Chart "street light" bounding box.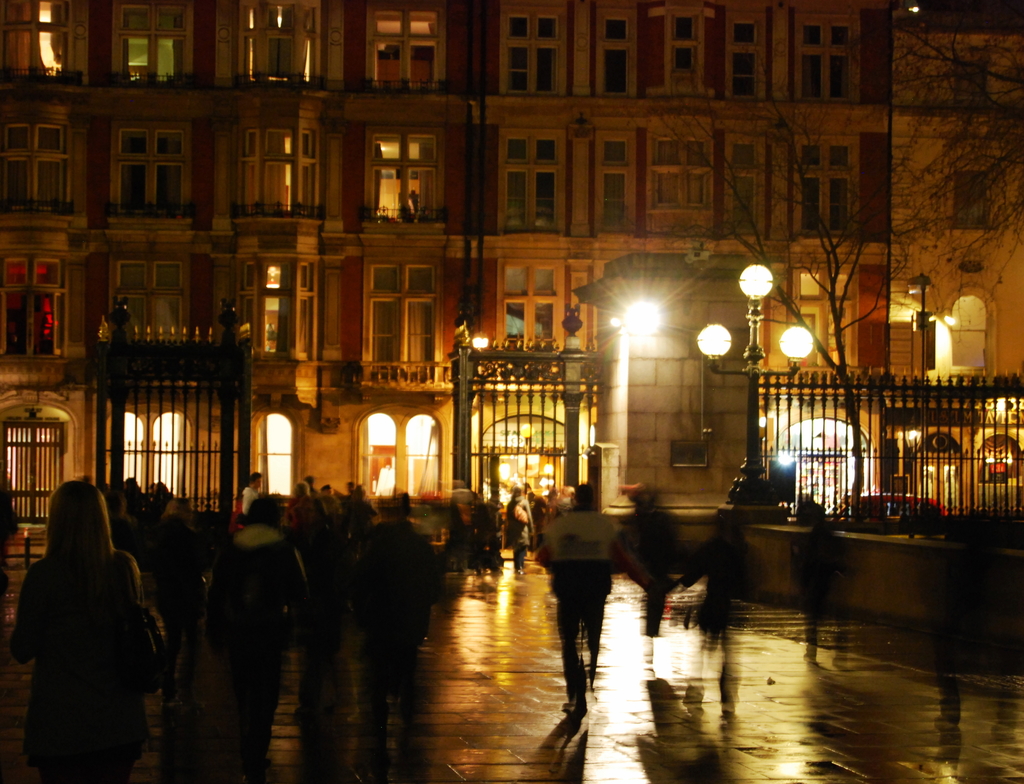
Charted: 910:264:926:389.
